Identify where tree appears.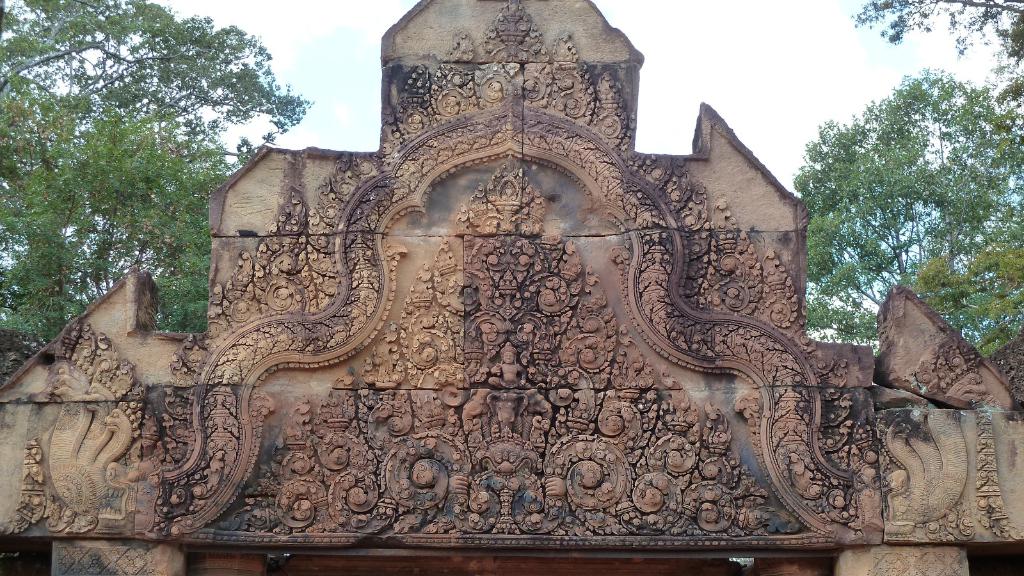
Appears at <bbox>844, 0, 1023, 355</bbox>.
